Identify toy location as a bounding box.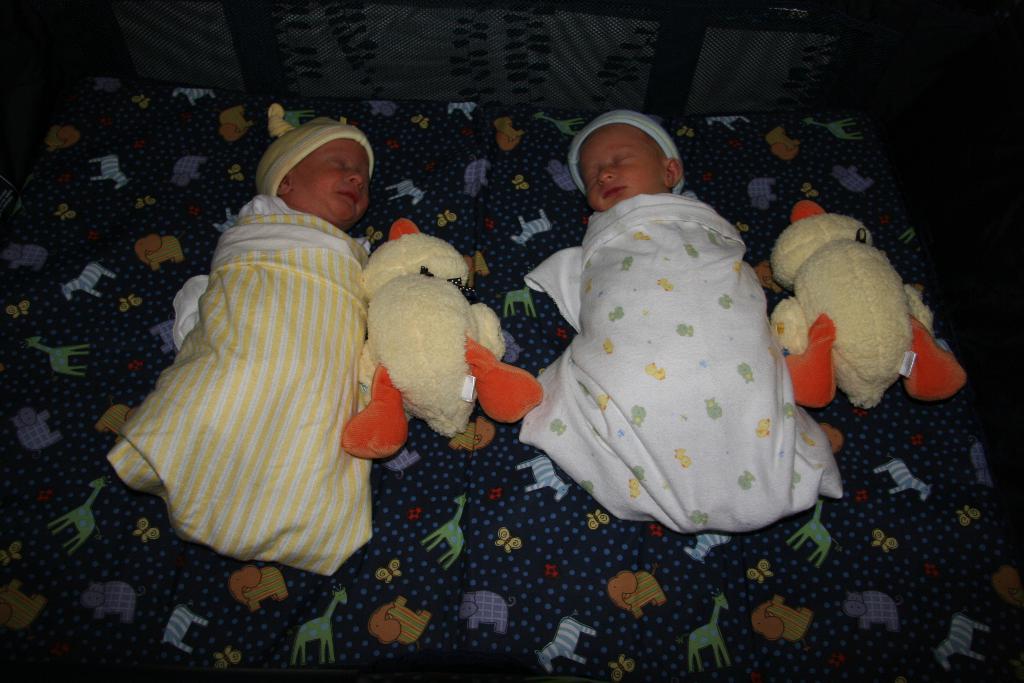
BBox(783, 213, 925, 434).
